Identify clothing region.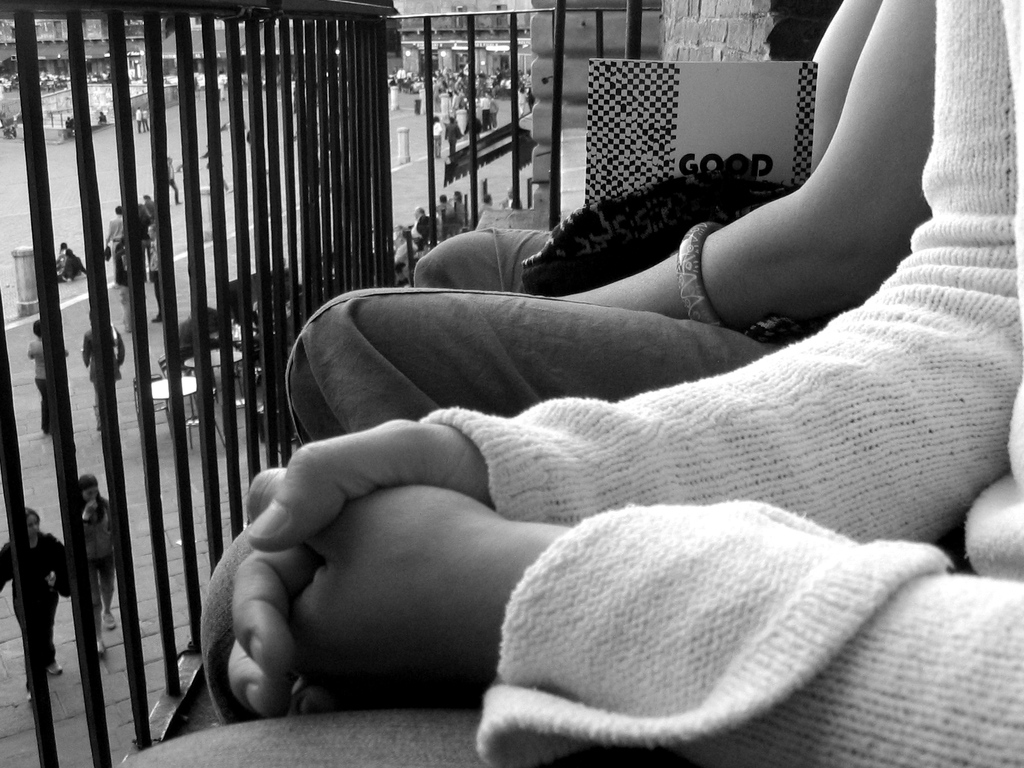
Region: rect(499, 197, 525, 208).
